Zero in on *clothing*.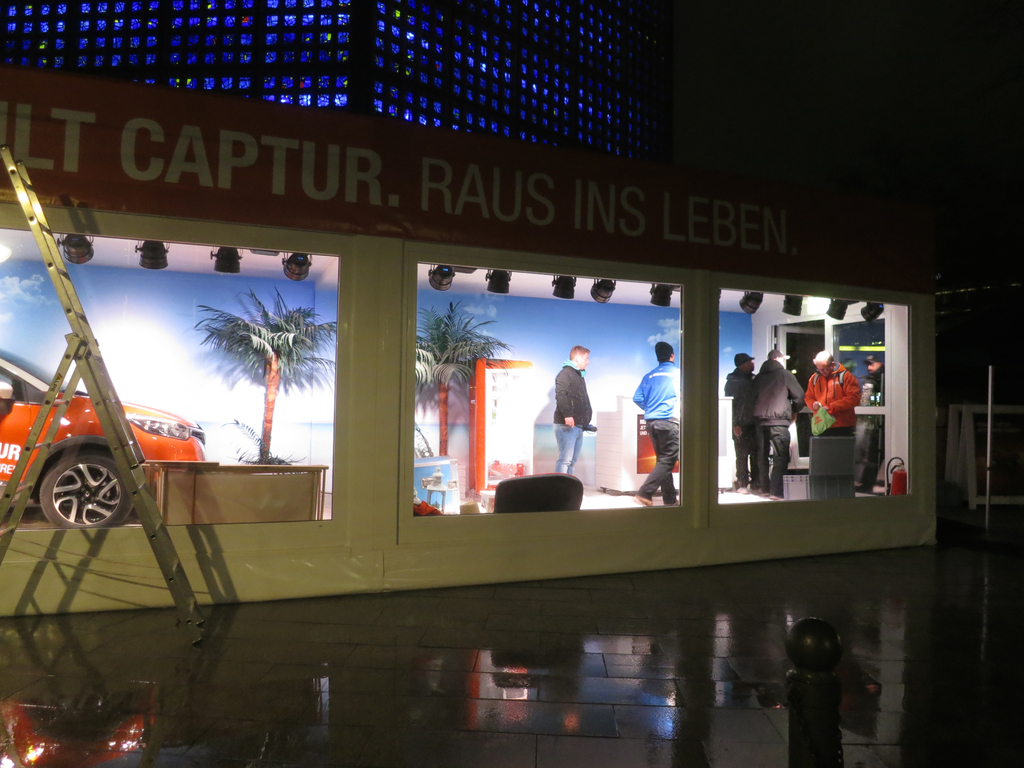
Zeroed in: region(724, 367, 755, 486).
